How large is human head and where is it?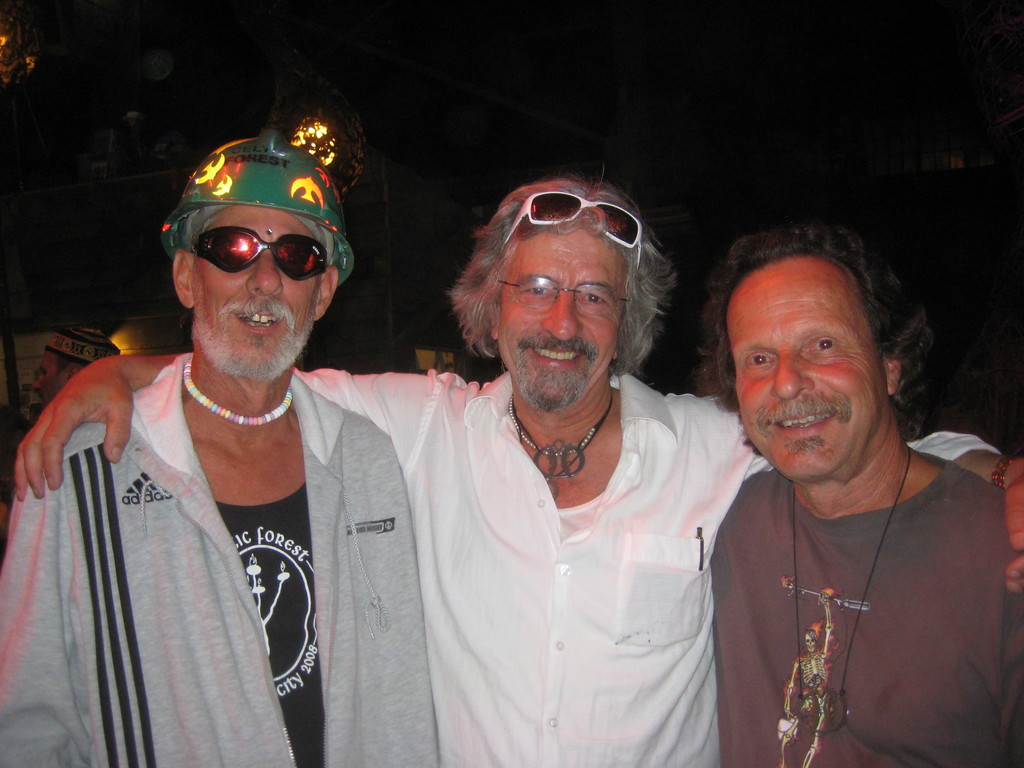
Bounding box: region(32, 322, 116, 412).
